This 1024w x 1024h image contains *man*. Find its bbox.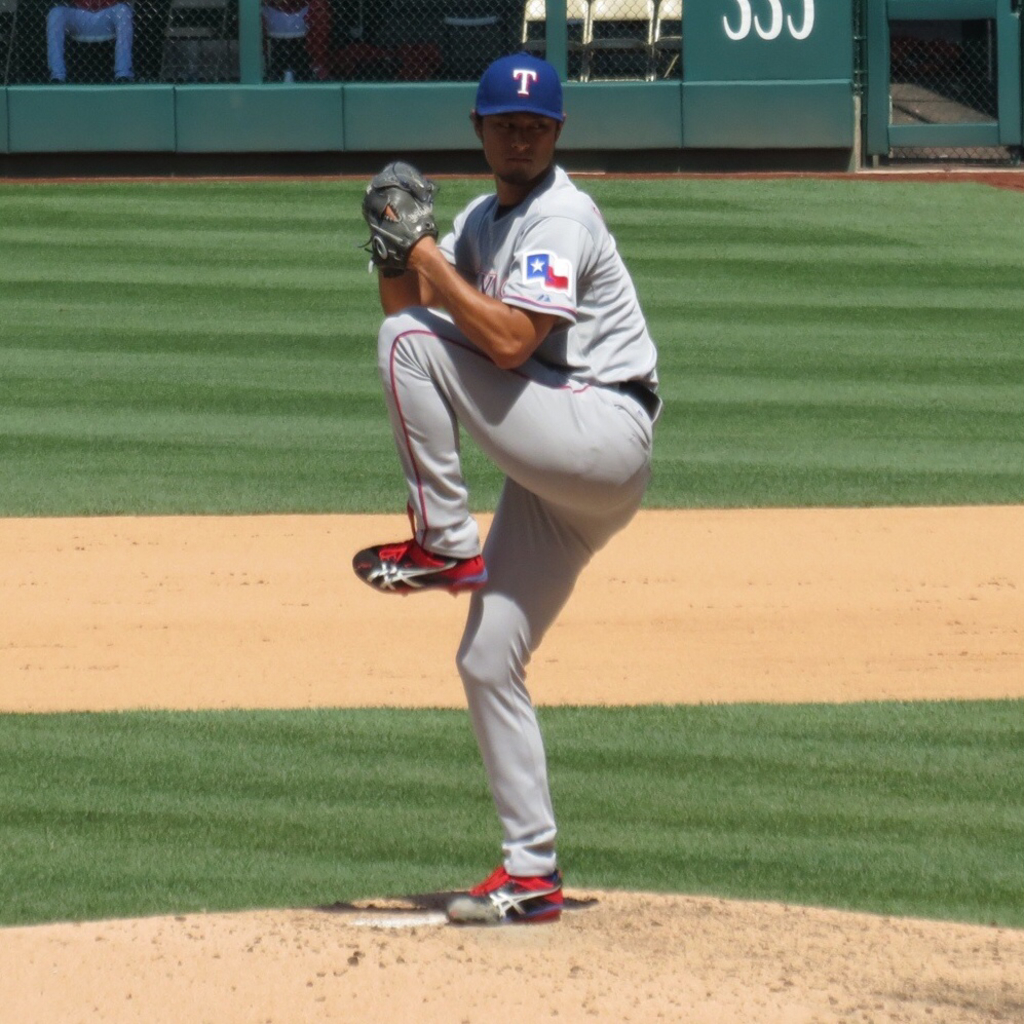
<bbox>331, 41, 692, 919</bbox>.
